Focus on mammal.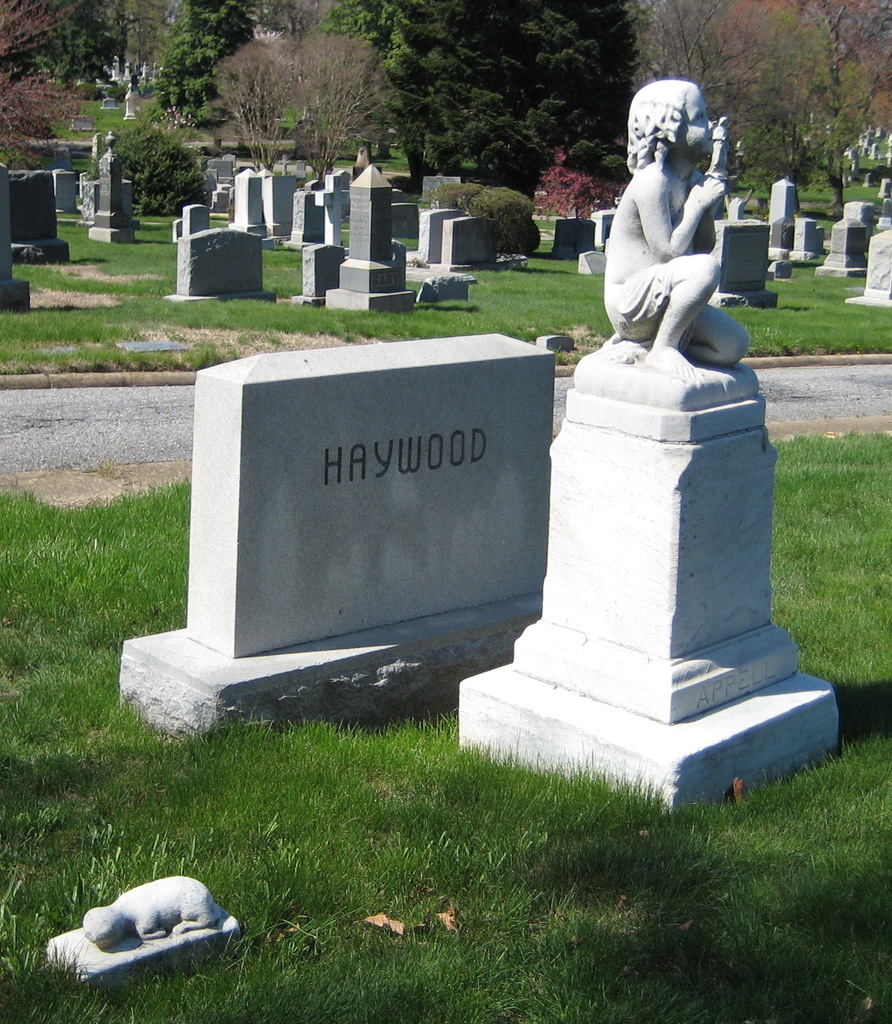
Focused at 599/69/758/359.
